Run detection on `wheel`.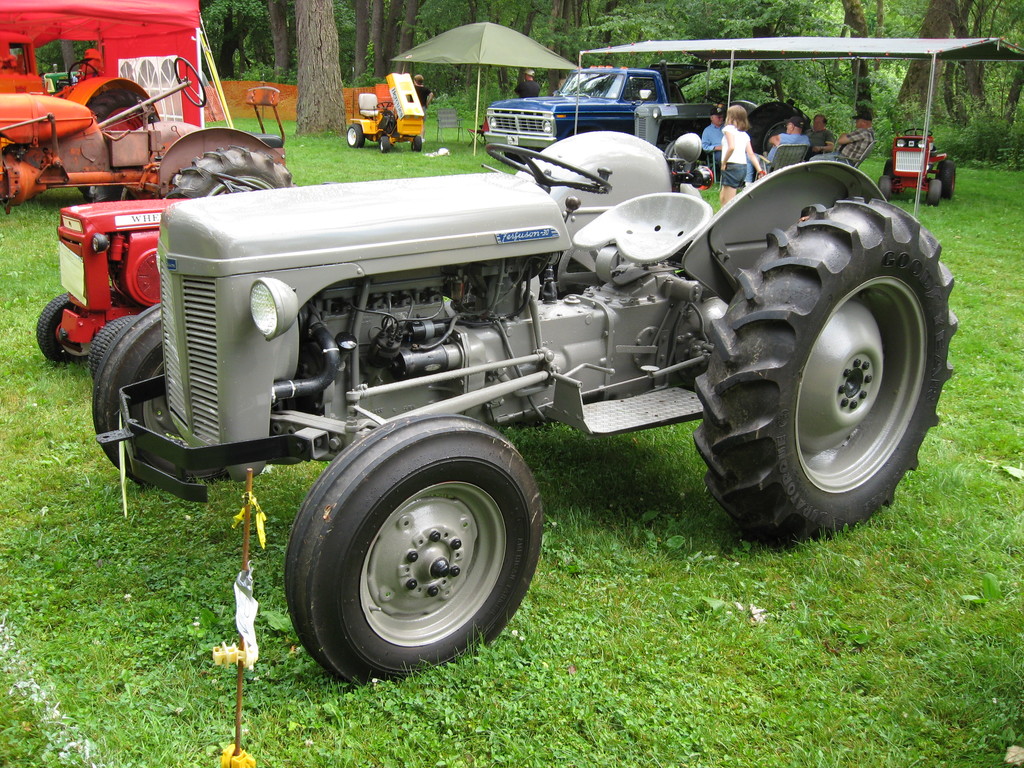
Result: BBox(68, 61, 99, 87).
